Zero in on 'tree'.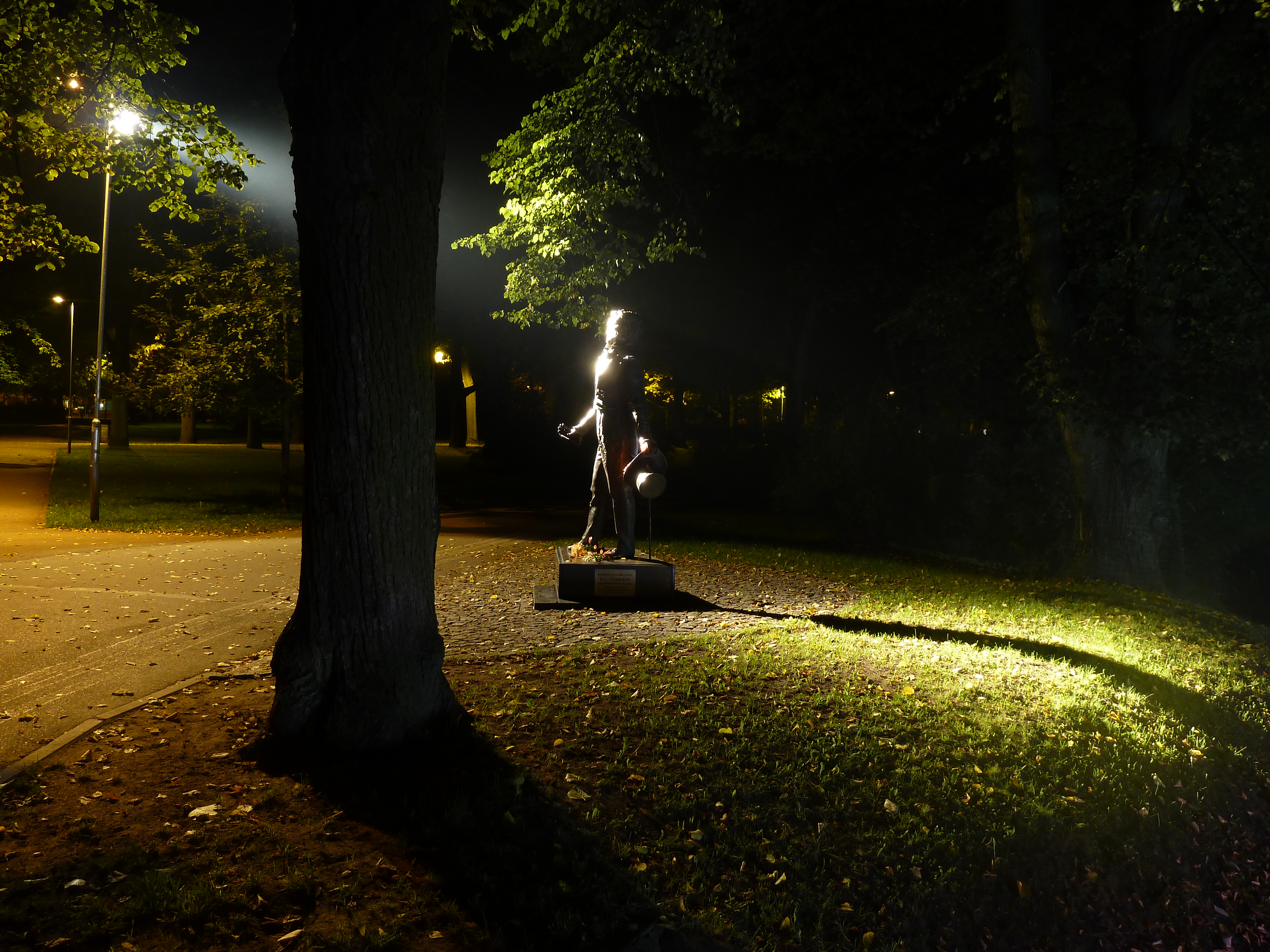
Zeroed in: bbox(141, 0, 241, 177).
